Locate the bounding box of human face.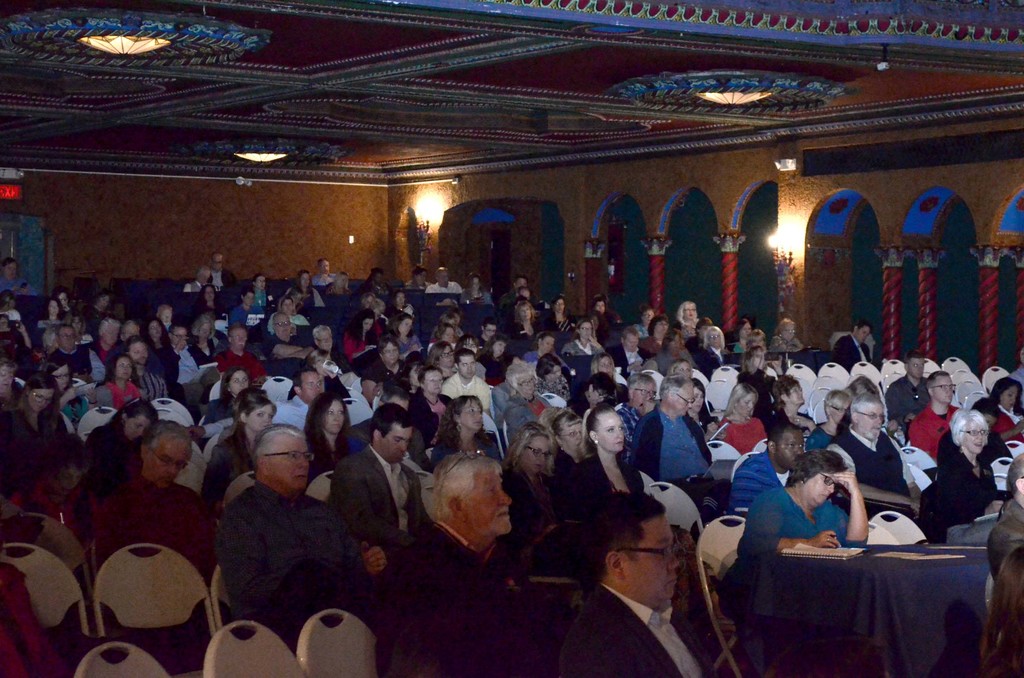
Bounding box: (596,412,624,451).
